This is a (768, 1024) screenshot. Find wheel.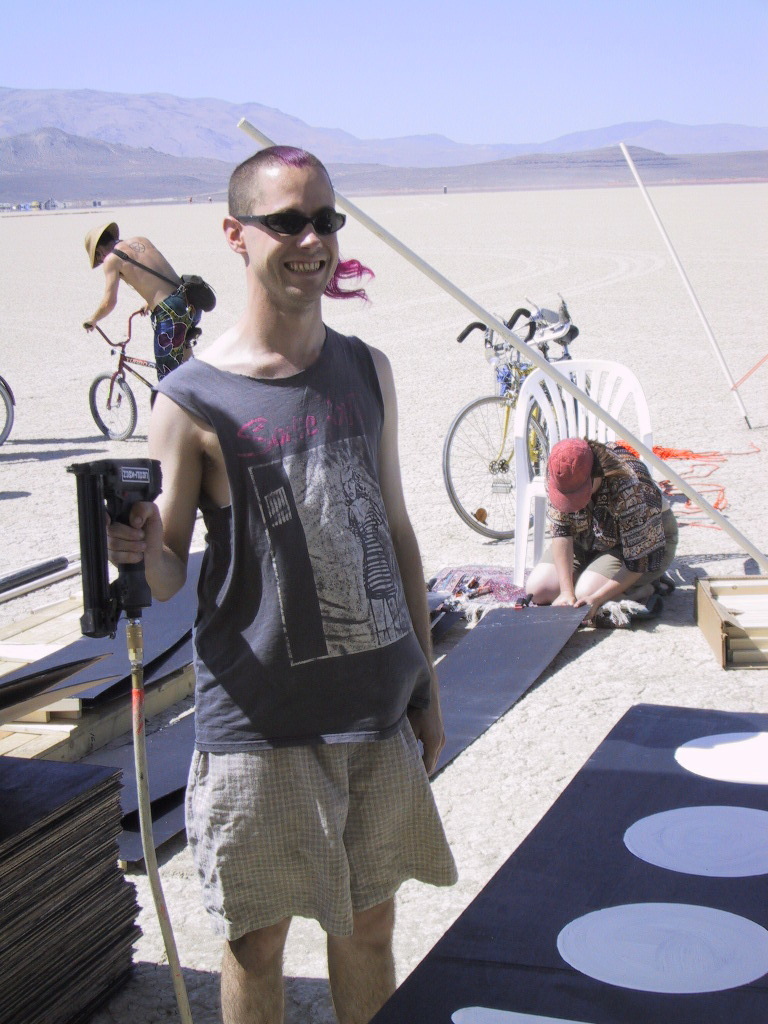
Bounding box: bbox(0, 380, 14, 444).
